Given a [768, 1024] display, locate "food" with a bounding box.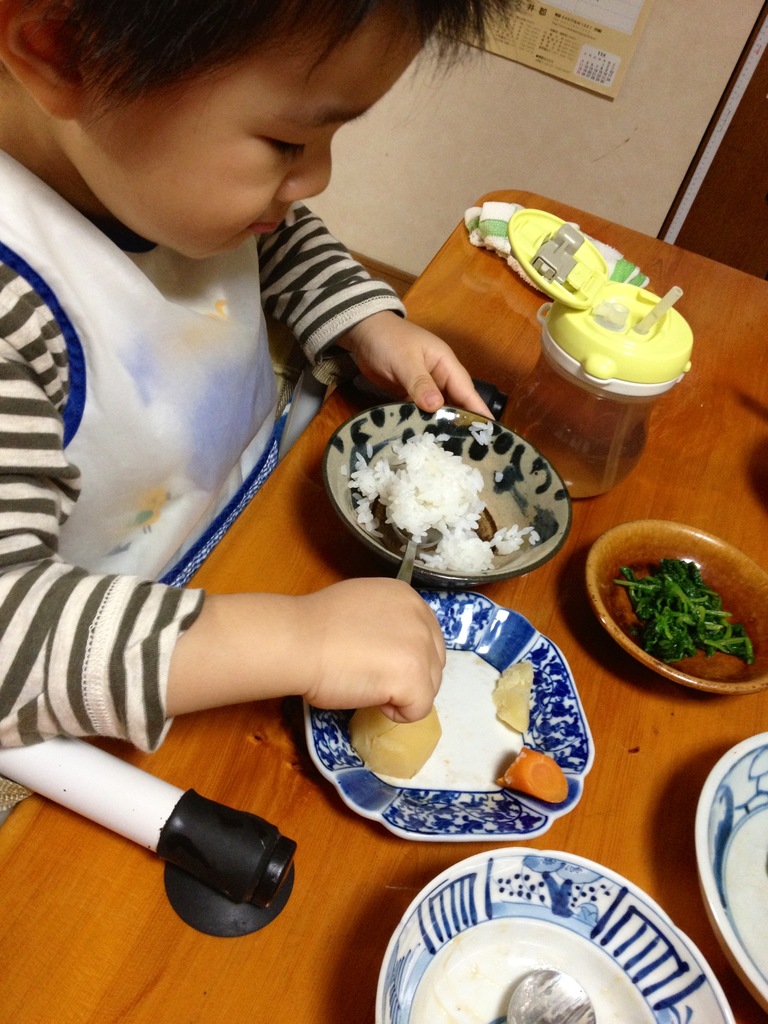
Located: (left=606, top=557, right=758, bottom=681).
